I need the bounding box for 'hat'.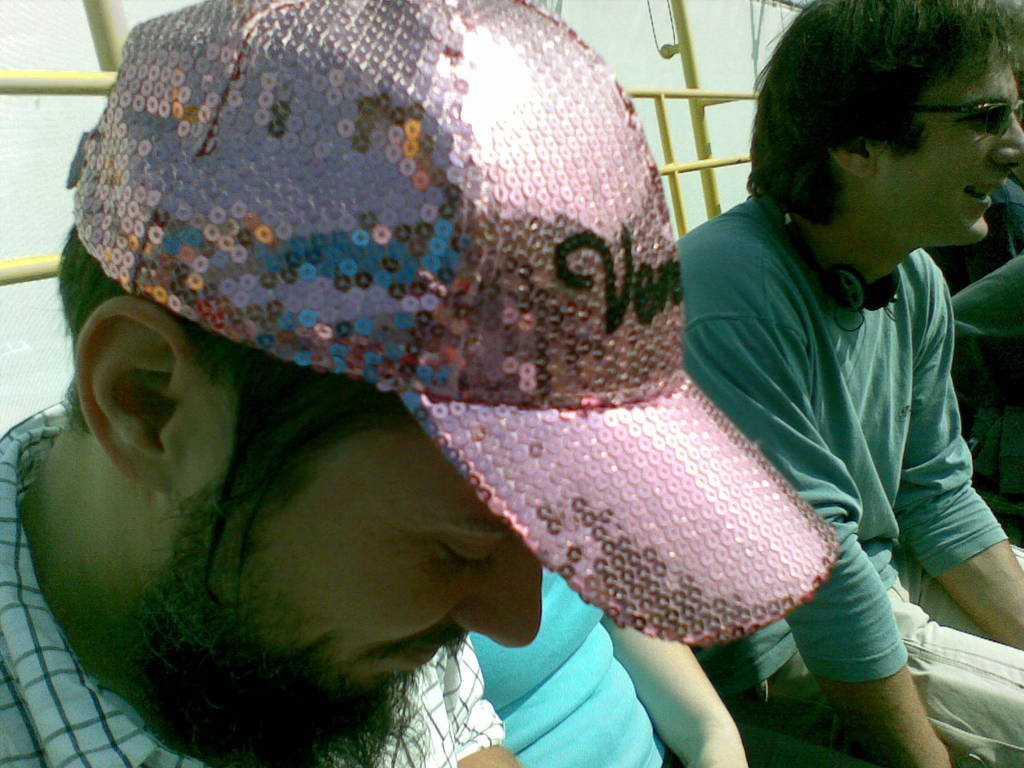
Here it is: Rect(67, 0, 839, 648).
